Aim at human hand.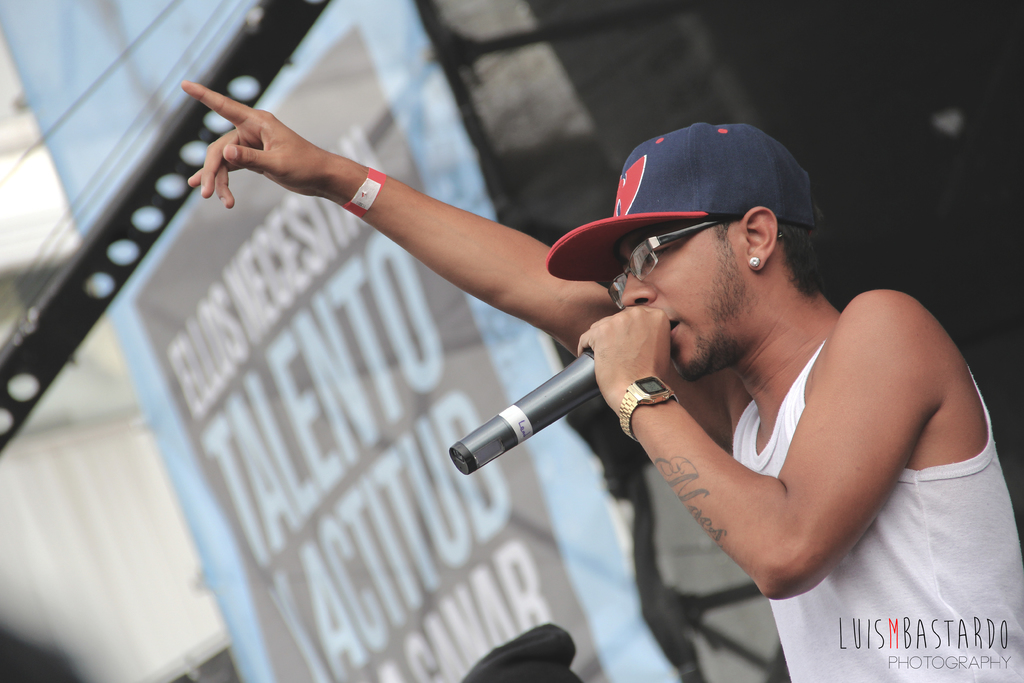
Aimed at (x1=574, y1=304, x2=674, y2=414).
